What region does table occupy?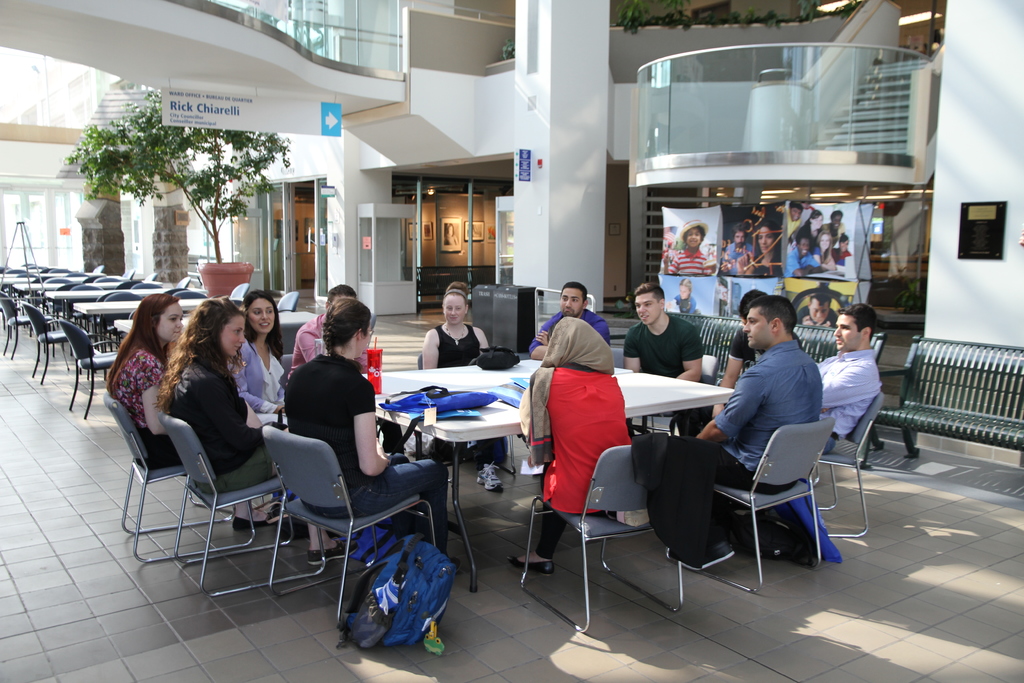
left=358, top=346, right=737, bottom=595.
